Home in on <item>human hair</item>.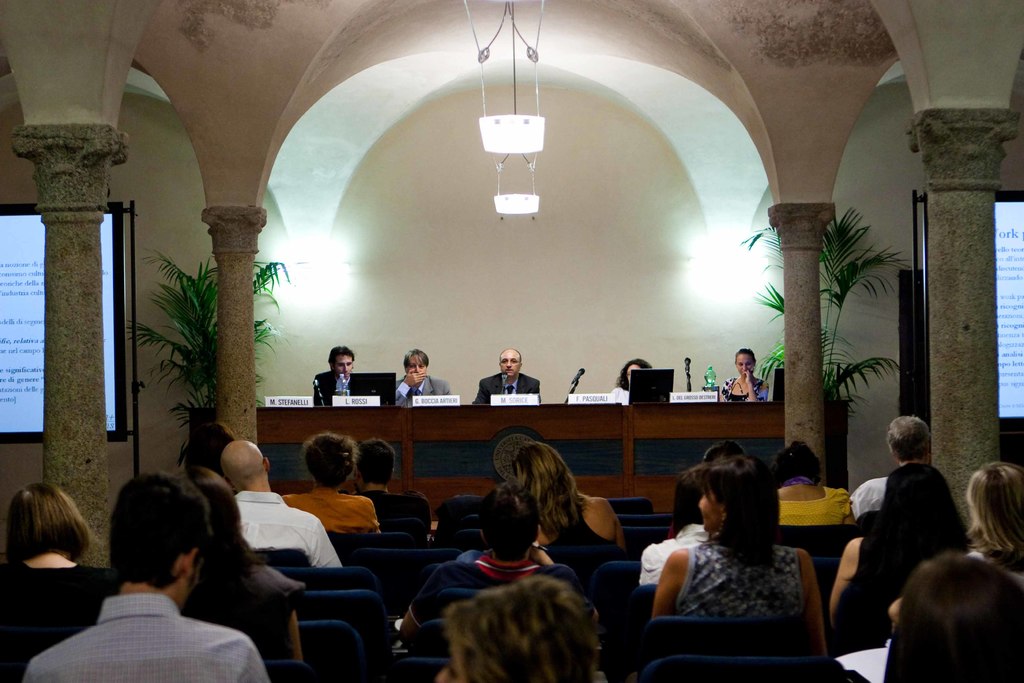
Homed in at box=[356, 442, 399, 492].
